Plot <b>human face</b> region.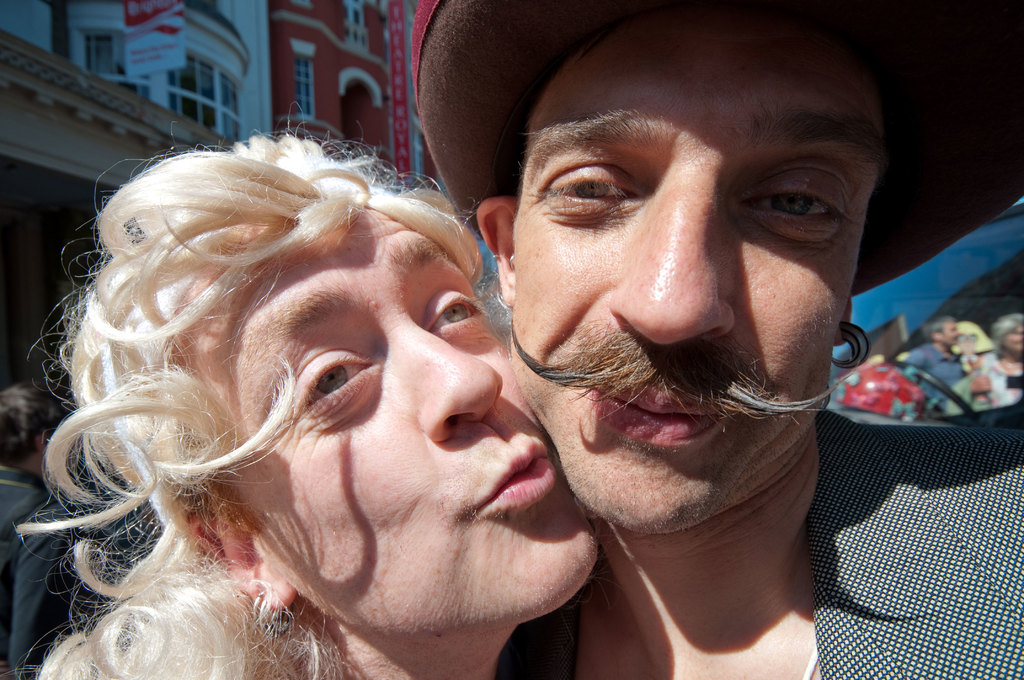
Plotted at [left=512, top=13, right=888, bottom=535].
